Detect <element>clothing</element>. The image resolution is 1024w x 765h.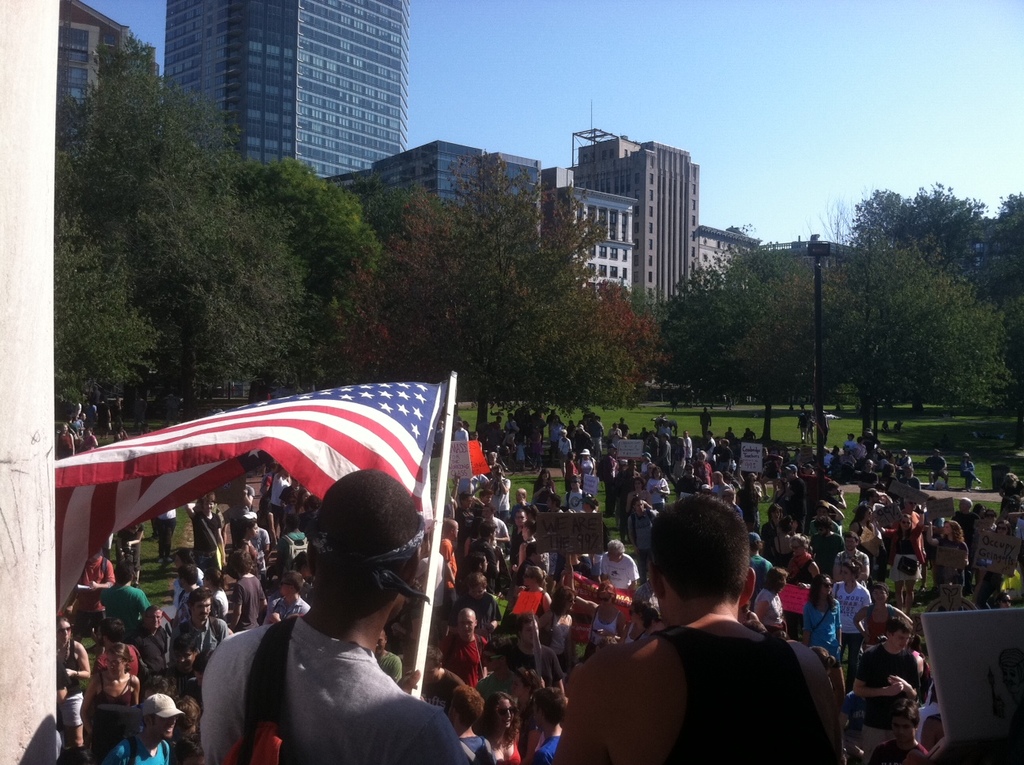
833, 549, 871, 590.
